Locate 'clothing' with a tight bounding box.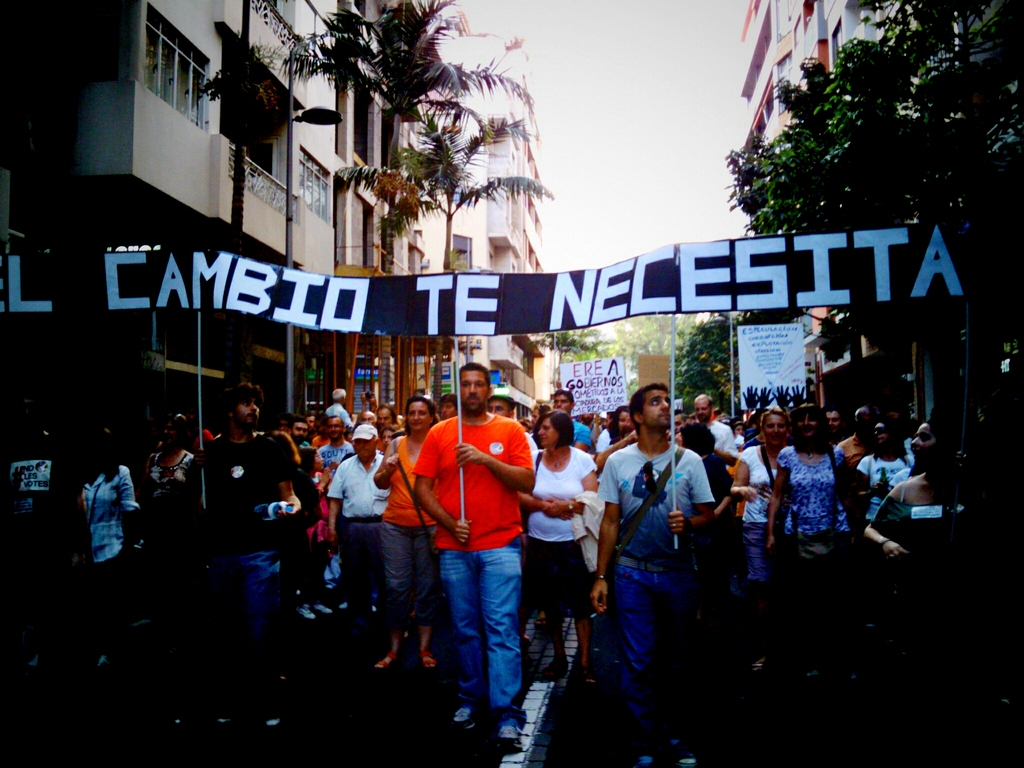
bbox=[409, 385, 537, 697].
